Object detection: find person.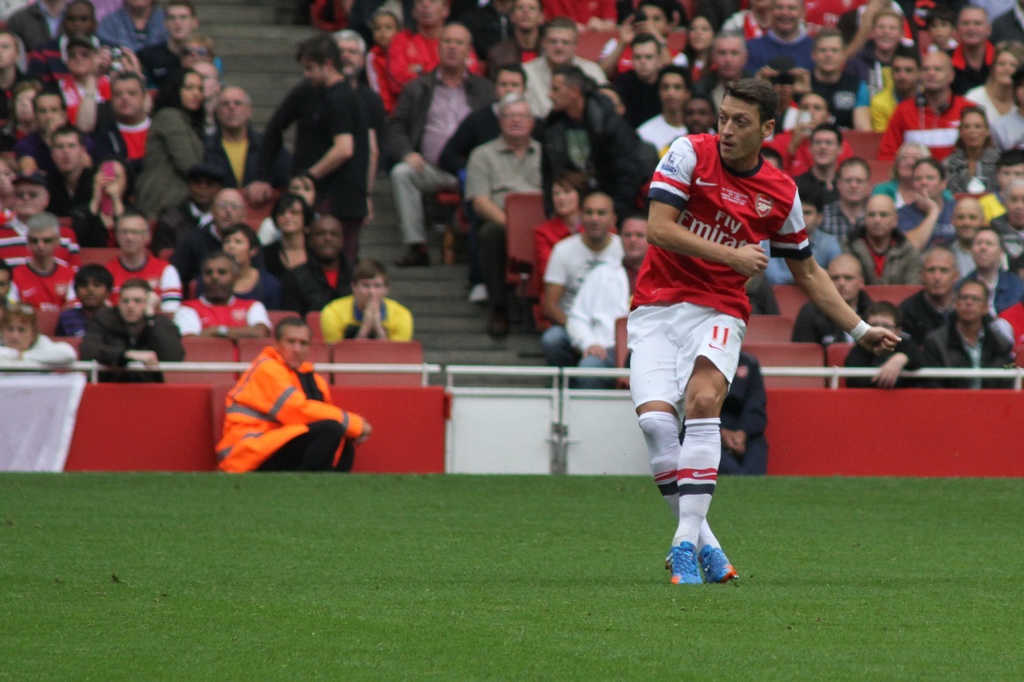
bbox(138, 62, 210, 225).
